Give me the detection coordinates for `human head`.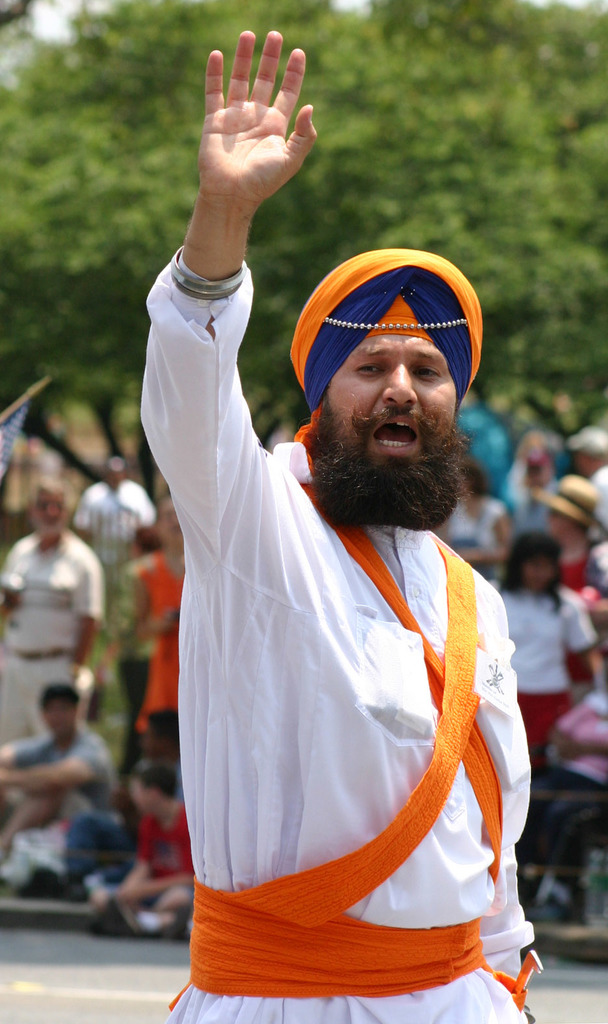
crop(291, 290, 479, 490).
